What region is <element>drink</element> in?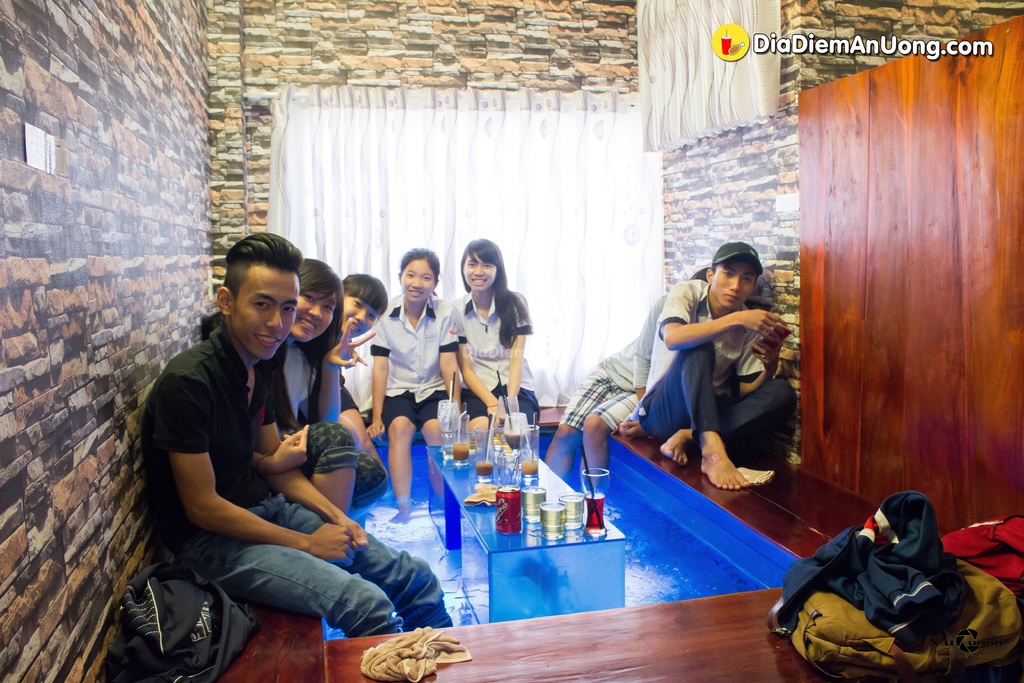
detection(520, 457, 538, 475).
